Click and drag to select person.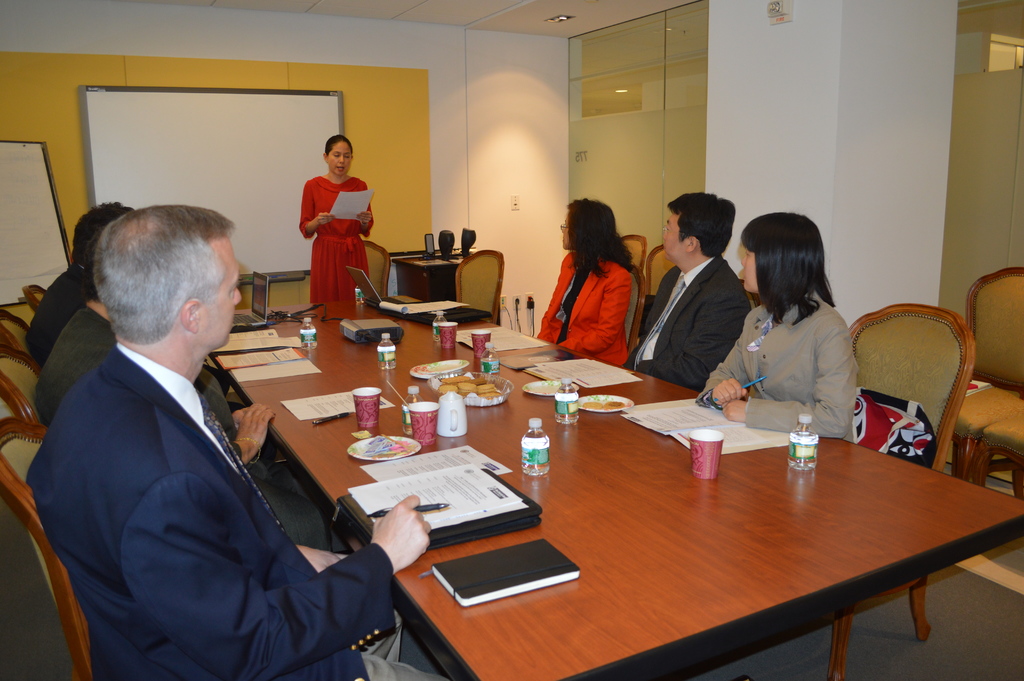
Selection: Rect(691, 211, 845, 439).
